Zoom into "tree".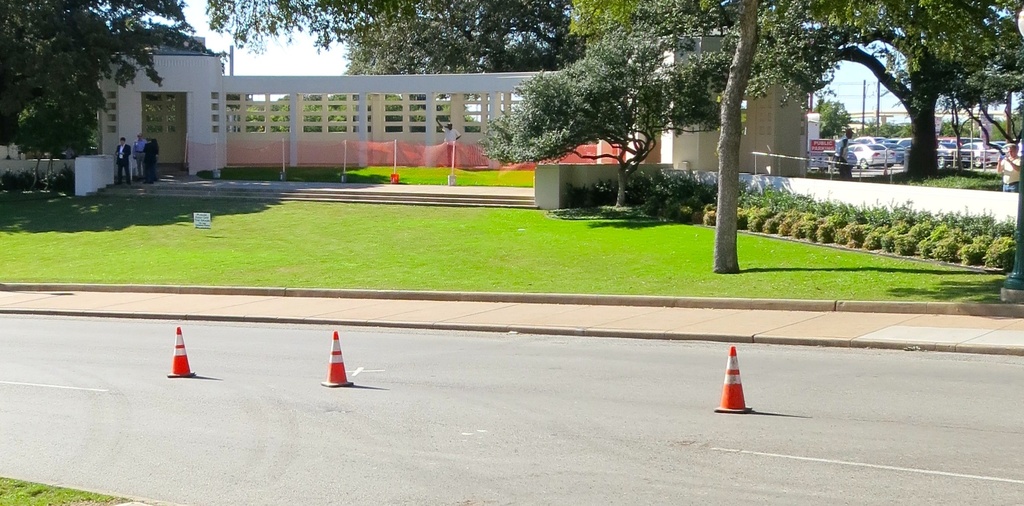
Zoom target: crop(710, 0, 757, 276).
